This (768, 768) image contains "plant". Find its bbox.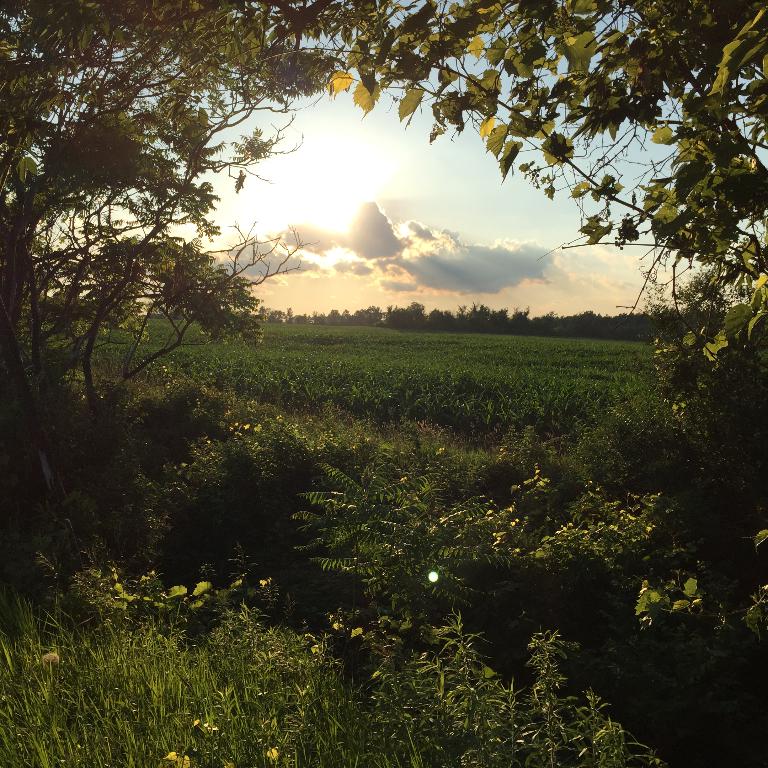
left=282, top=444, right=538, bottom=634.
